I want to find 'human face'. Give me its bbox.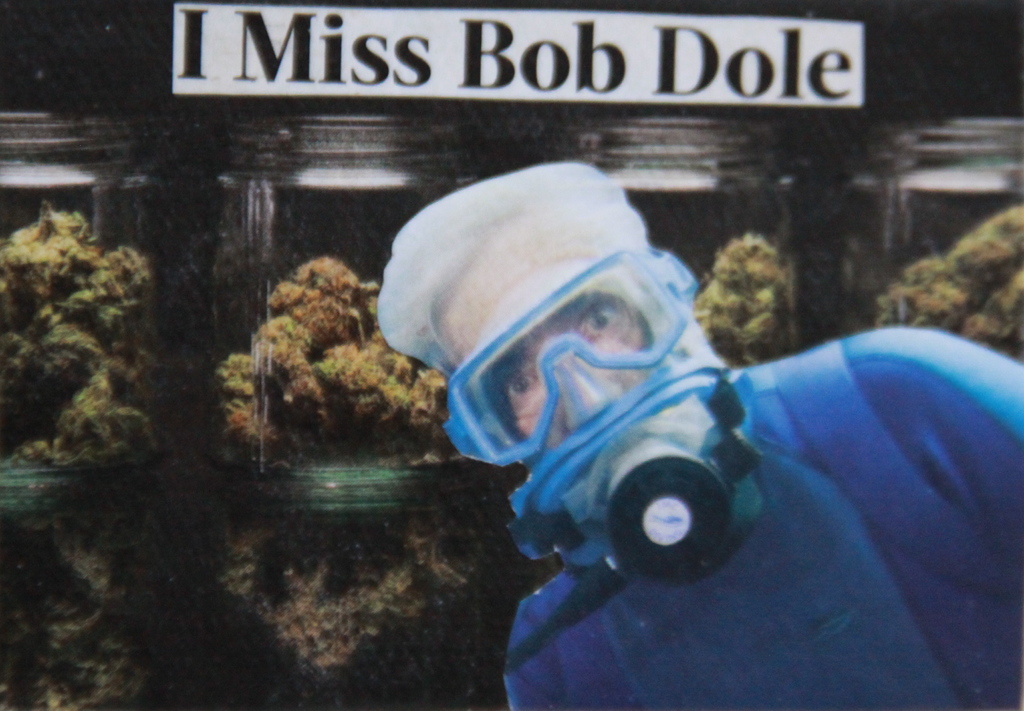
{"x1": 431, "y1": 207, "x2": 666, "y2": 453}.
